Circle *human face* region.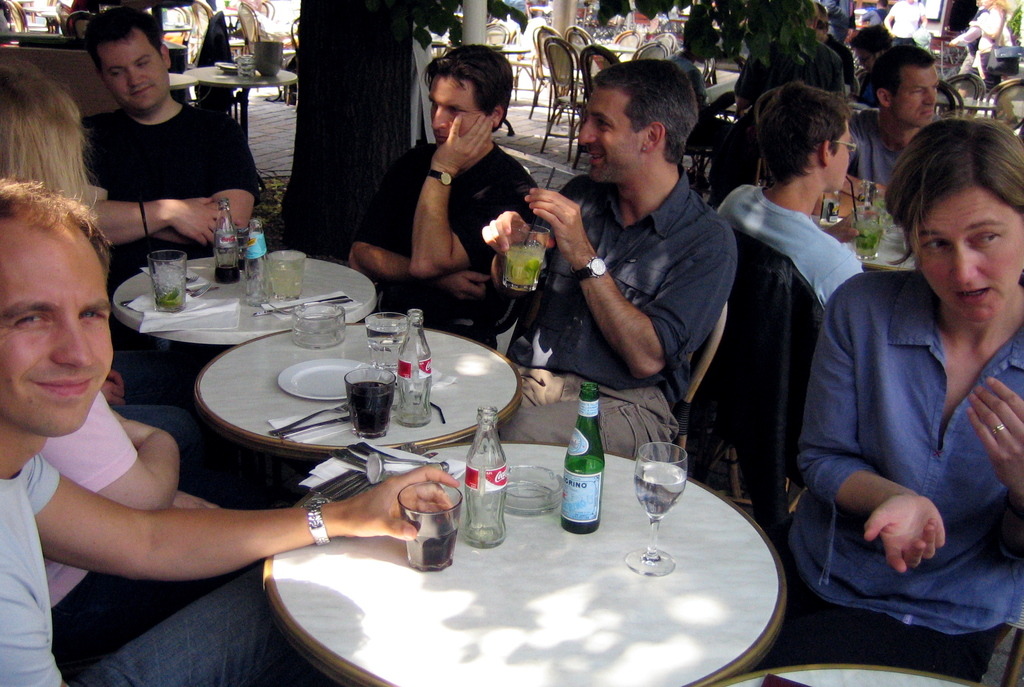
Region: rect(894, 65, 940, 126).
